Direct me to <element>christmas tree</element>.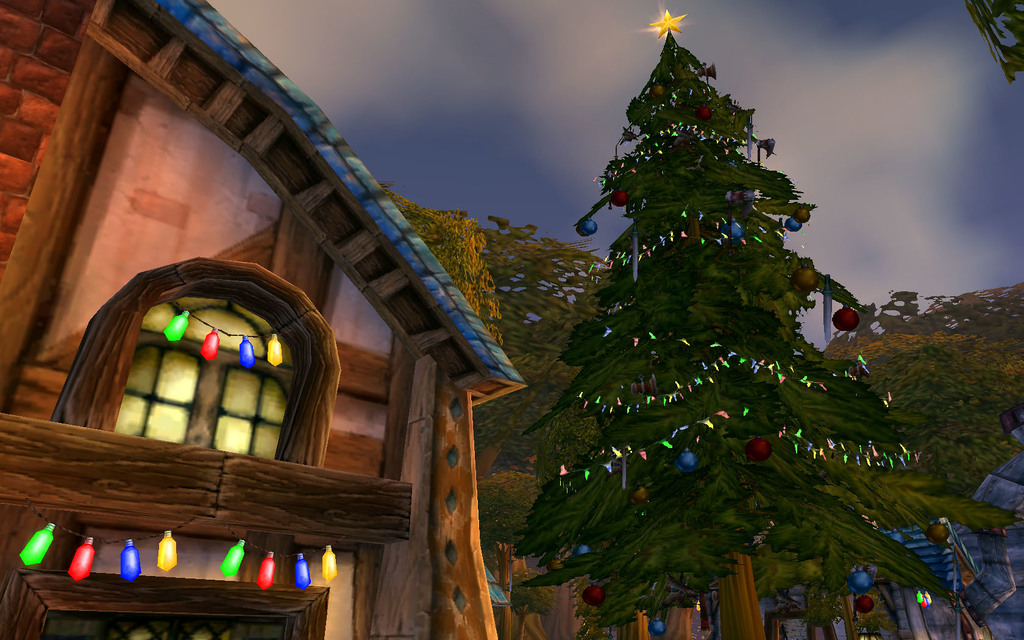
Direction: x1=495, y1=6, x2=1023, y2=639.
